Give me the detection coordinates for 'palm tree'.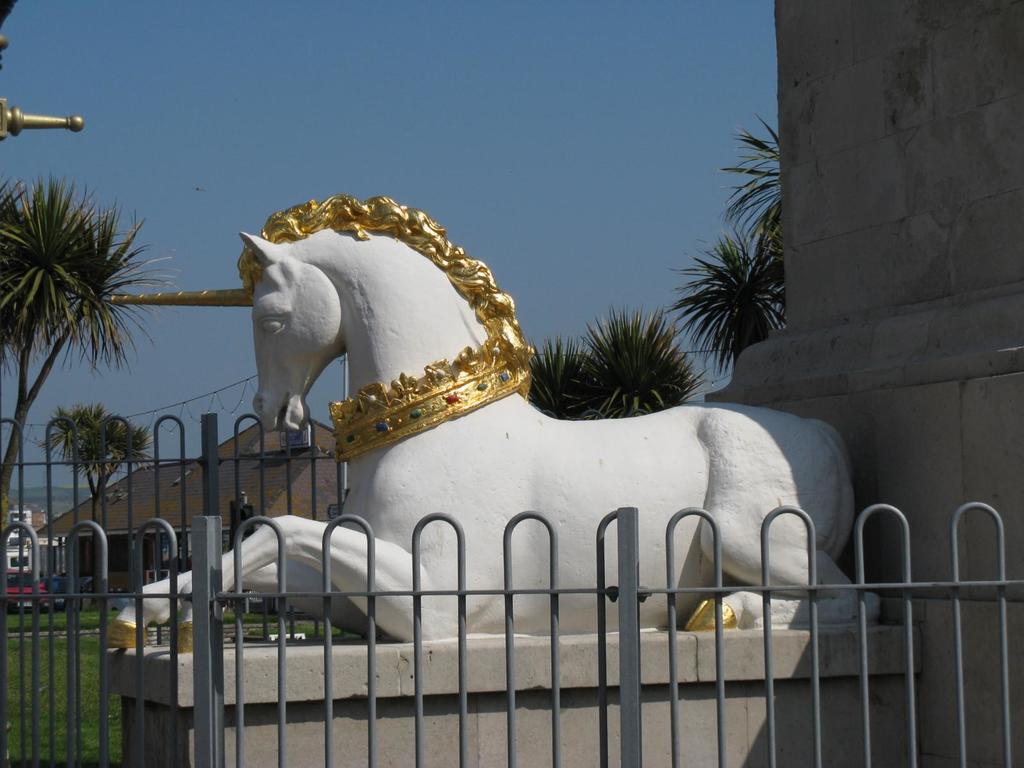
pyautogui.locateOnScreen(707, 229, 770, 359).
